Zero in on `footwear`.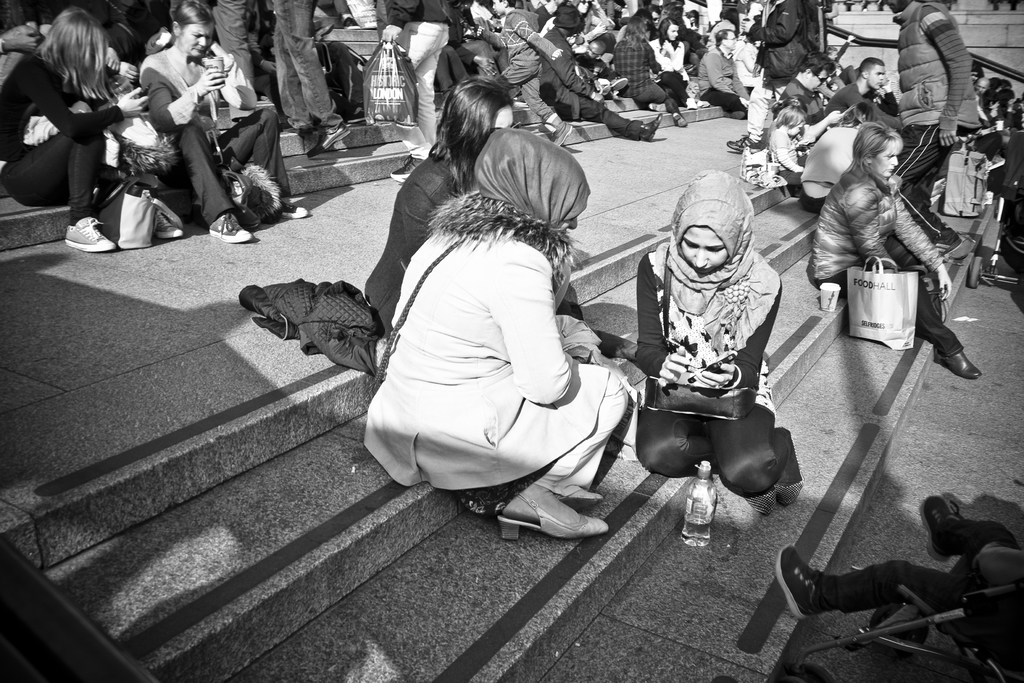
Zeroed in: x1=300 y1=117 x2=355 y2=163.
